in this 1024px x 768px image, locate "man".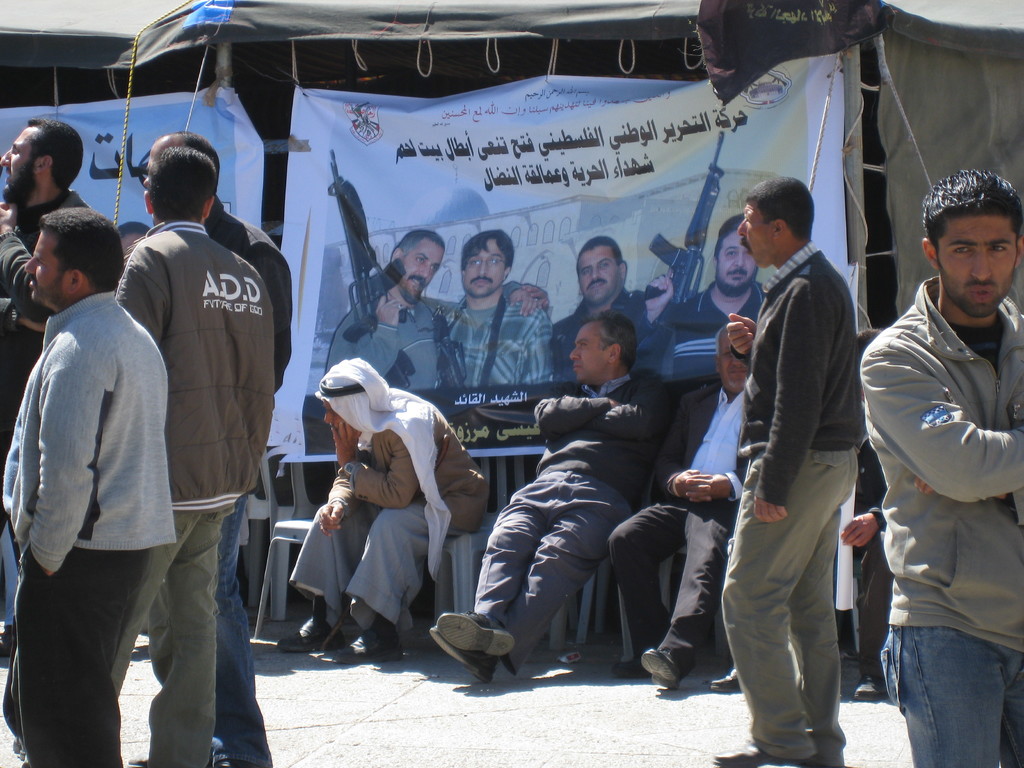
Bounding box: 276/356/492/669.
